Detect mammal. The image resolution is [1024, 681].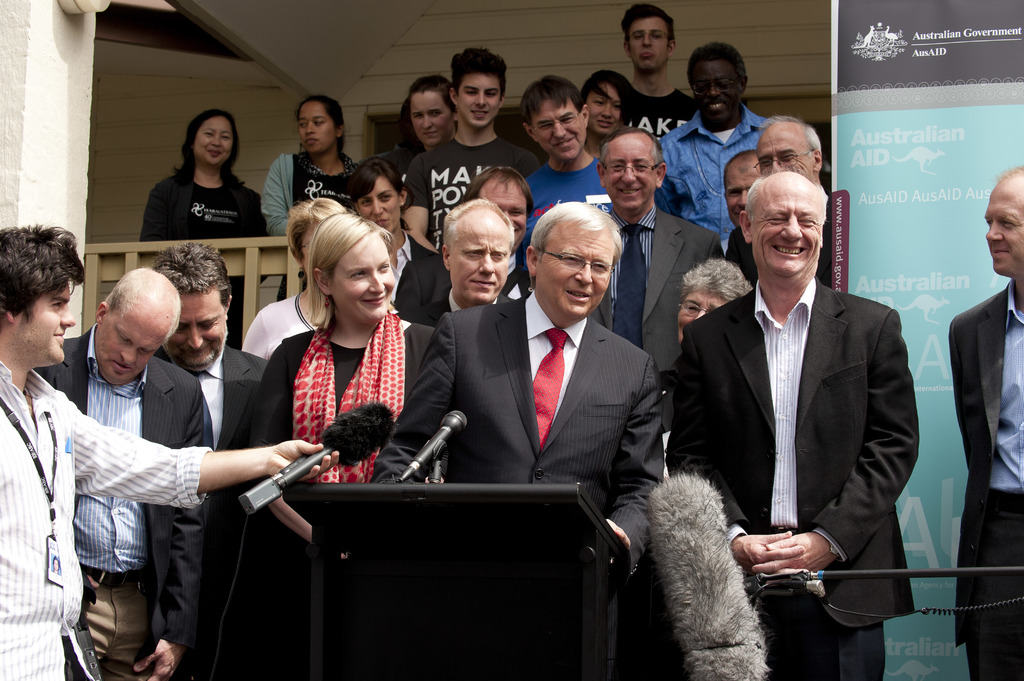
pyautogui.locateOnScreen(593, 120, 728, 393).
